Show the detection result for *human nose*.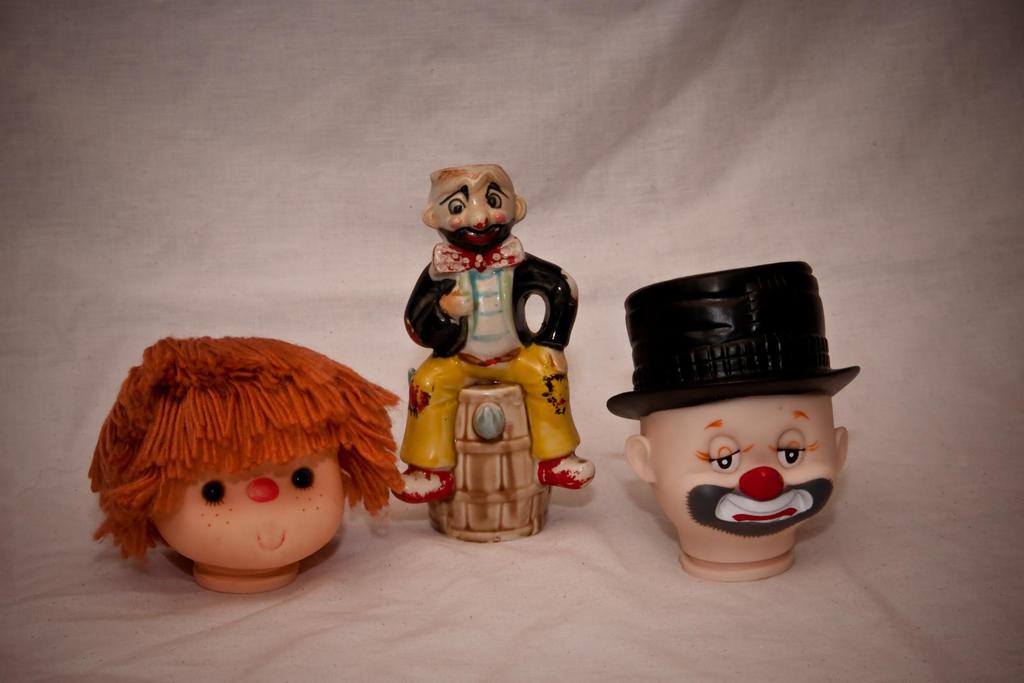
{"left": 466, "top": 202, "right": 491, "bottom": 230}.
